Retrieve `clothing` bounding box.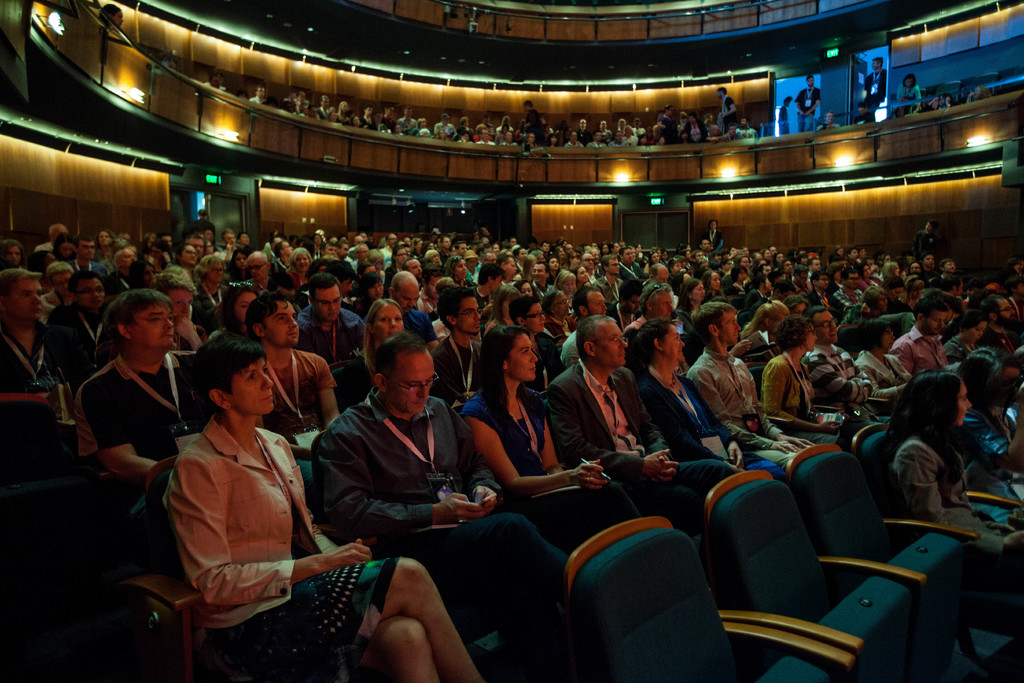
Bounding box: (173, 419, 352, 614).
